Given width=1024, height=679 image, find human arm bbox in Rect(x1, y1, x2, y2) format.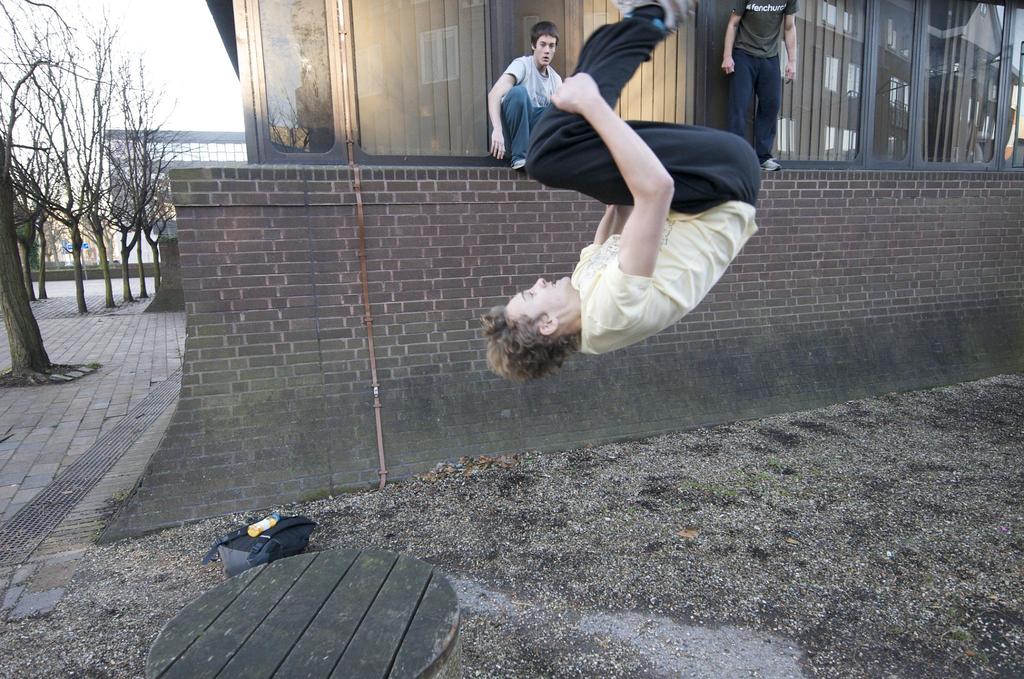
Rect(483, 55, 526, 163).
